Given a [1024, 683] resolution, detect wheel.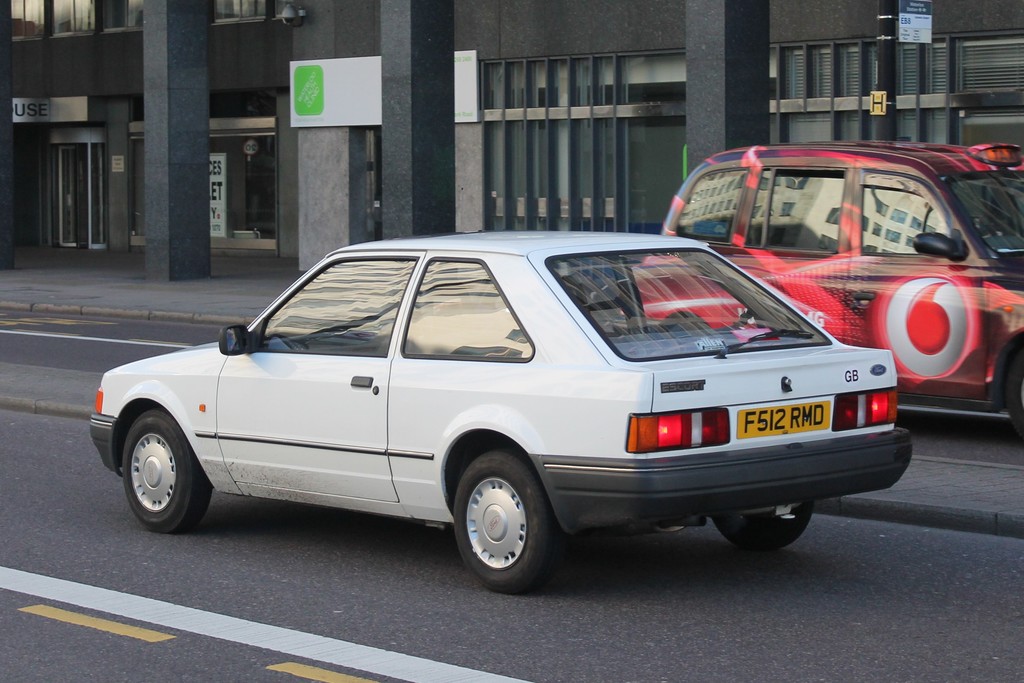
710,506,811,559.
